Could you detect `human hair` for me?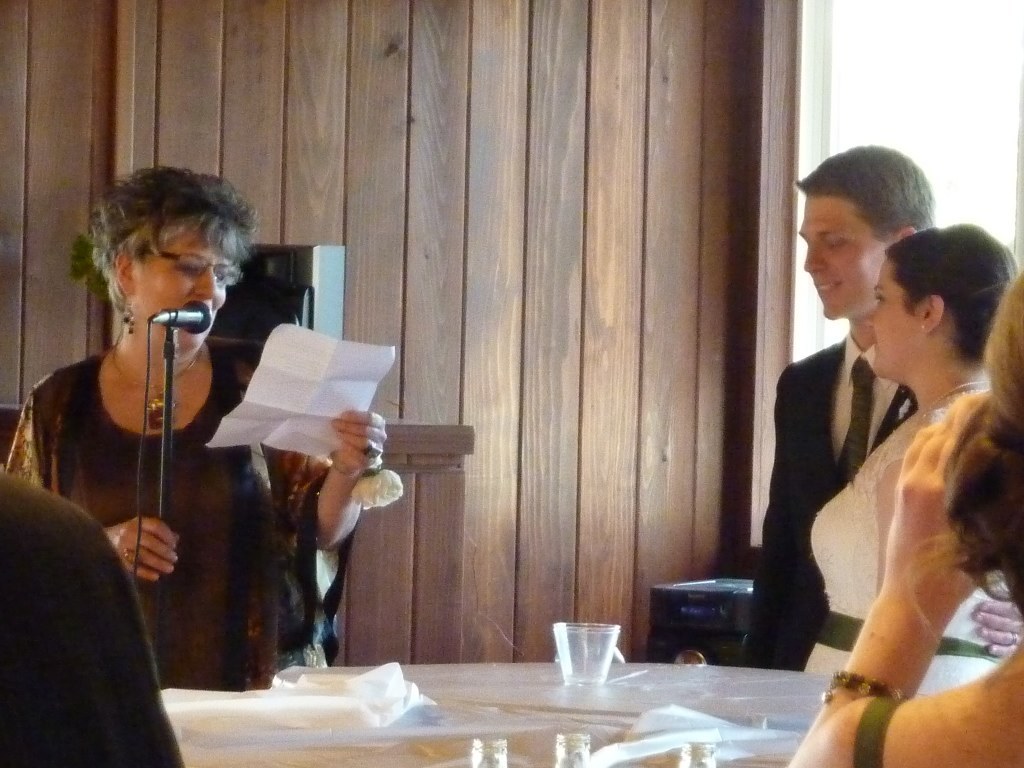
Detection result: 89 161 263 322.
